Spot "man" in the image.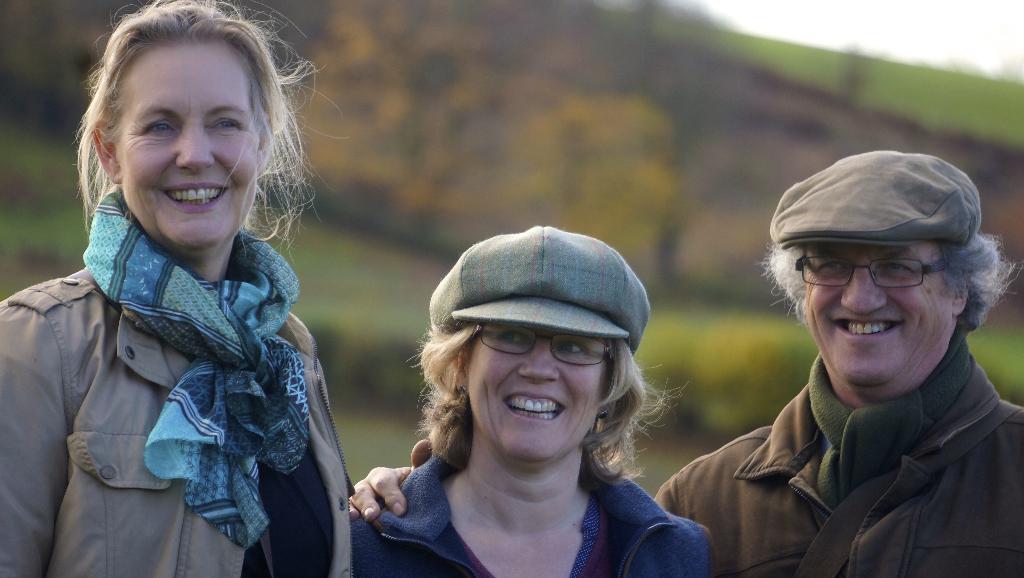
"man" found at crop(349, 148, 1013, 573).
